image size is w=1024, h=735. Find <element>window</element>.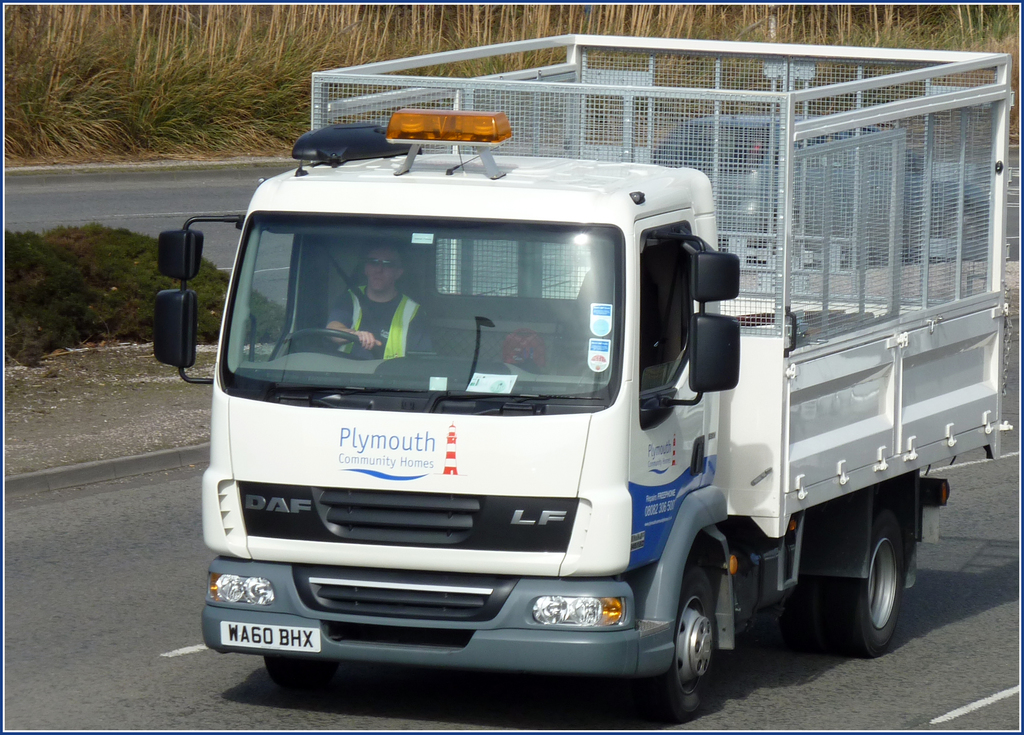
box=[635, 230, 696, 404].
